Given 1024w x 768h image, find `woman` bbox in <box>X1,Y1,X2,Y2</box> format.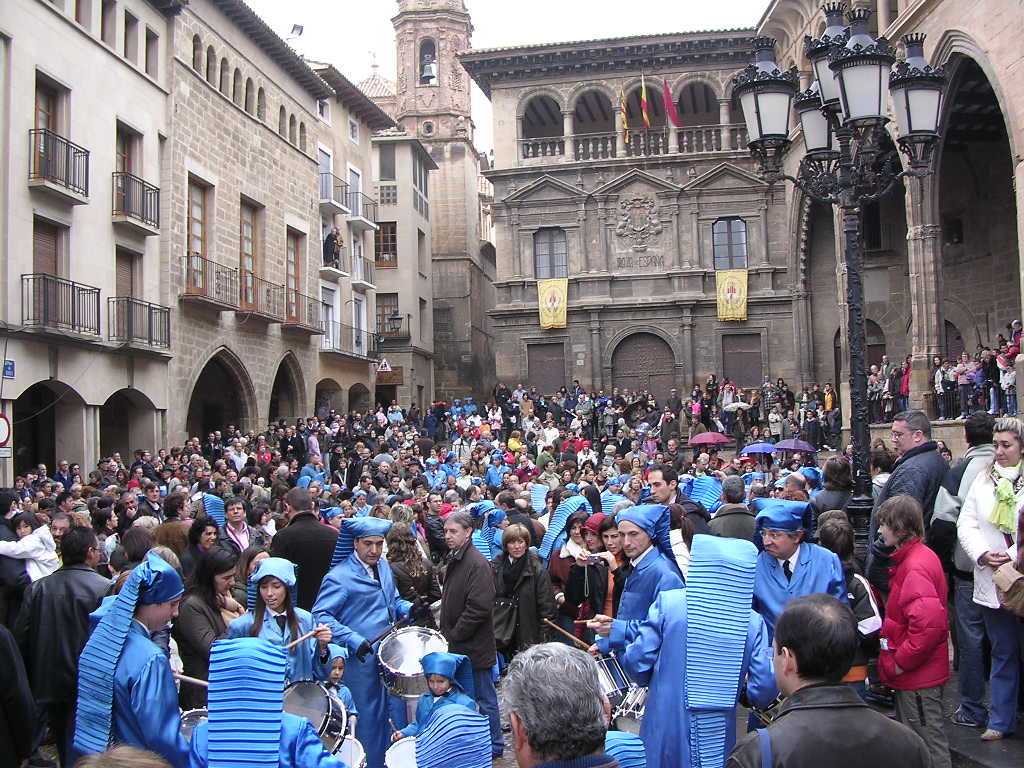
<box>184,510,217,567</box>.
